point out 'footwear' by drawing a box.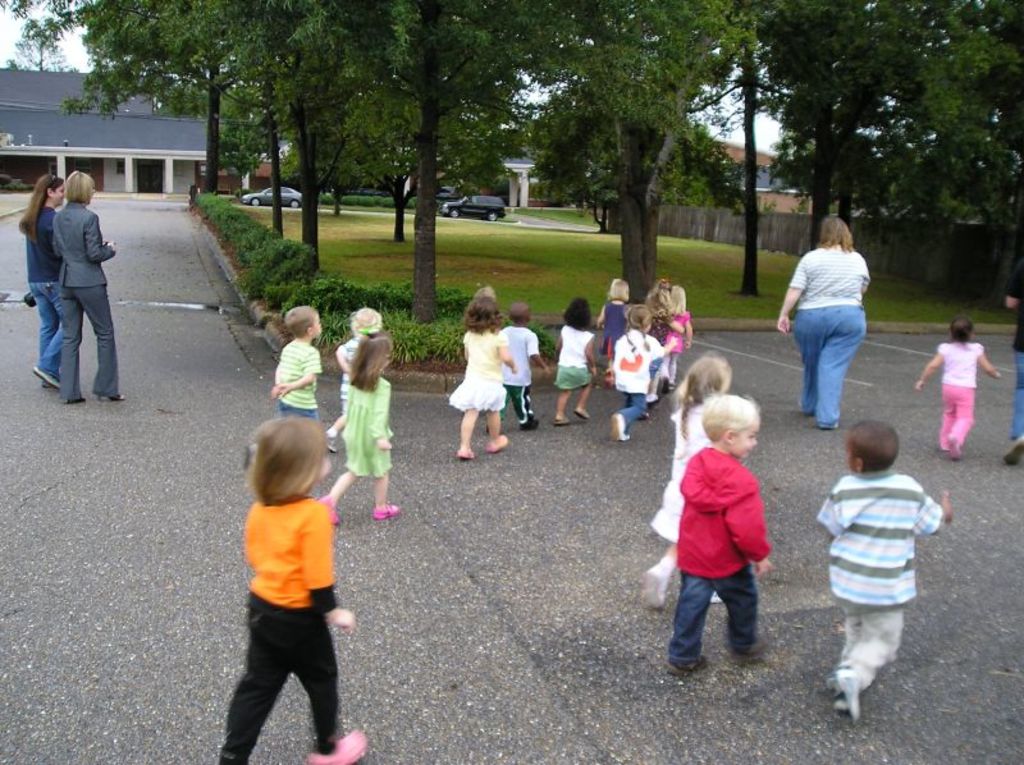
(660,661,721,681).
